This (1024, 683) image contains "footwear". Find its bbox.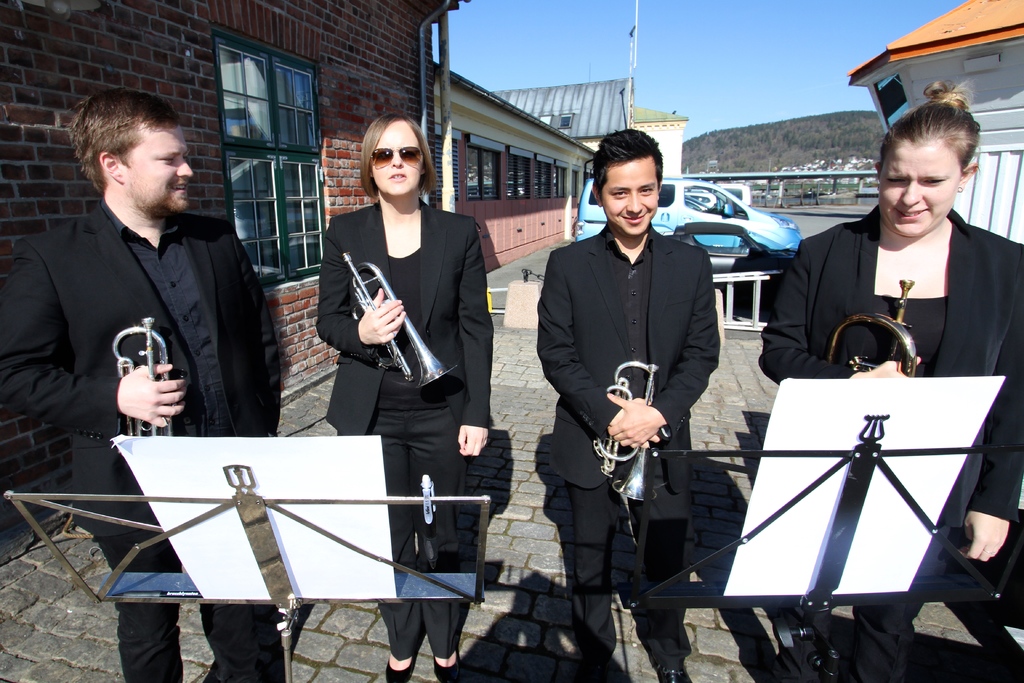
crop(380, 651, 420, 682).
